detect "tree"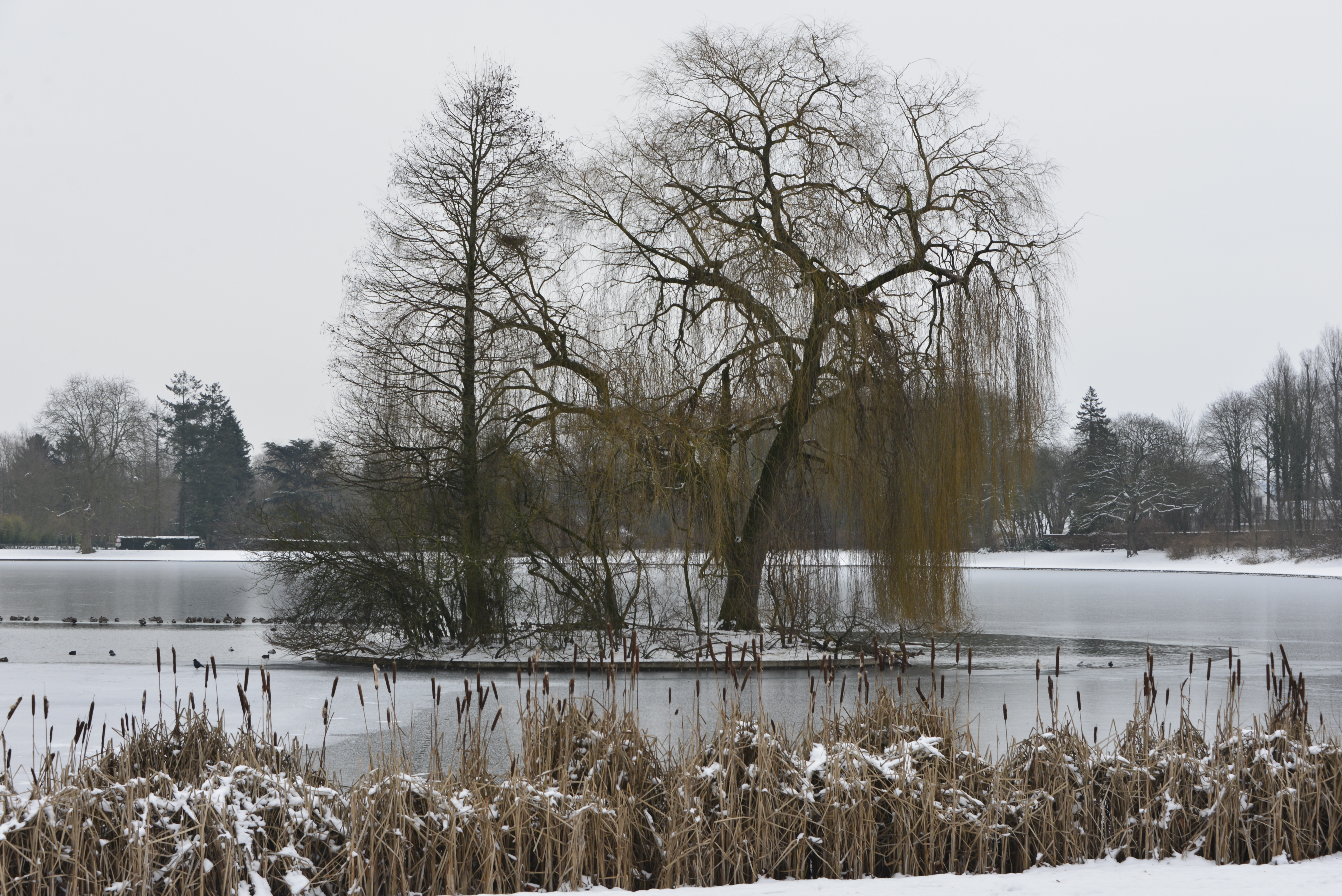
crop(68, 2, 250, 158)
